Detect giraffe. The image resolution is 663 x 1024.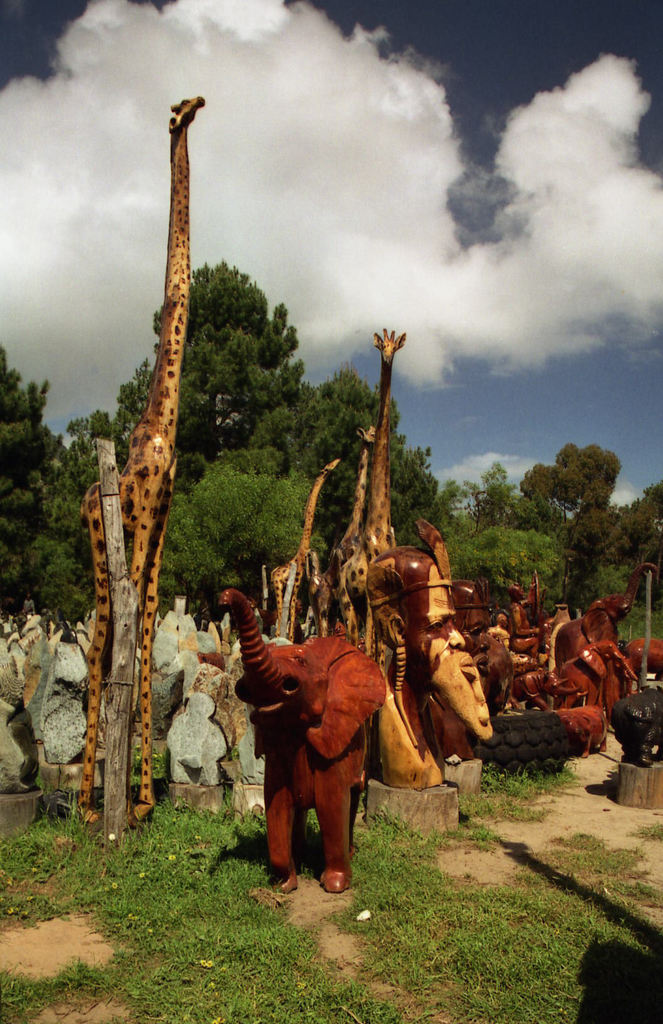
{"x1": 76, "y1": 94, "x2": 207, "y2": 833}.
